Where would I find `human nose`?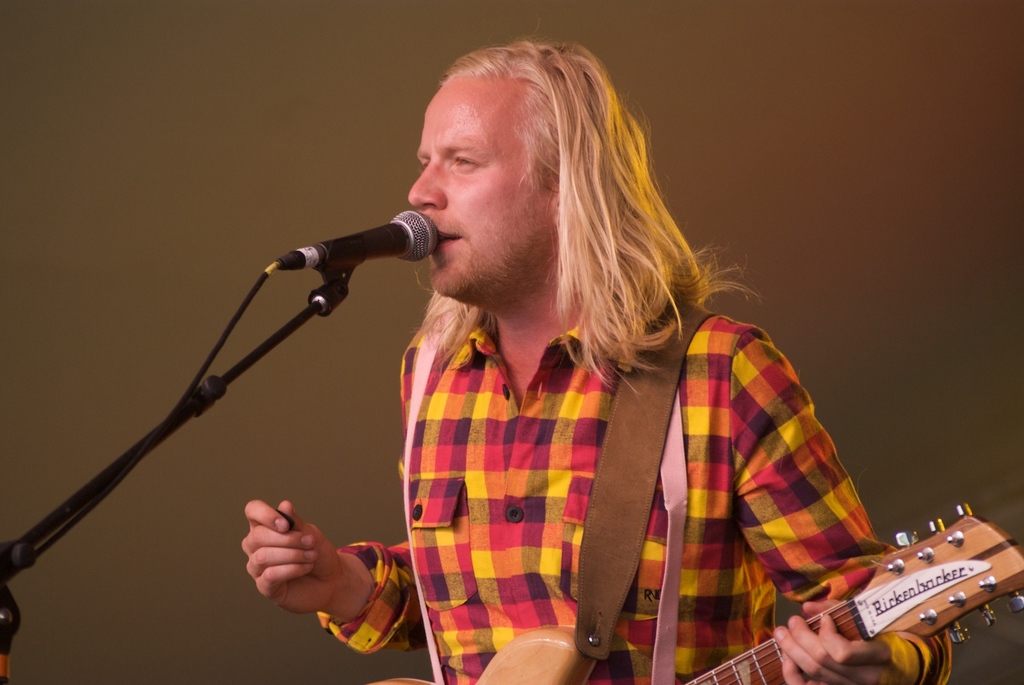
At [left=406, top=163, right=450, bottom=209].
